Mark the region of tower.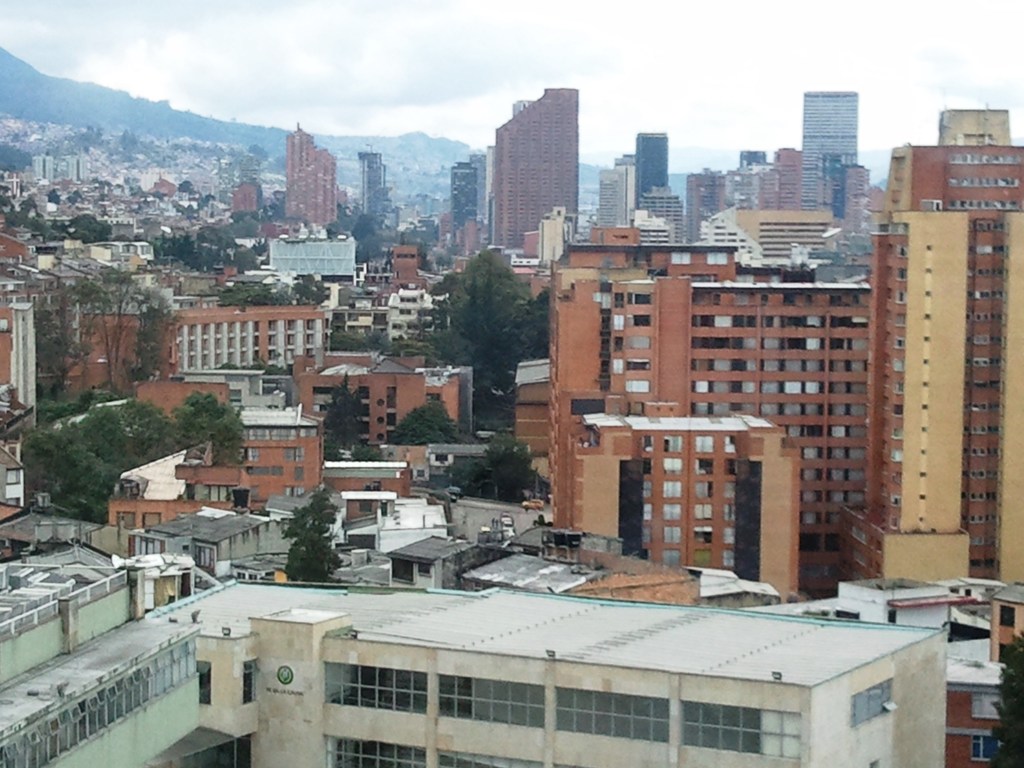
Region: rect(628, 131, 673, 209).
